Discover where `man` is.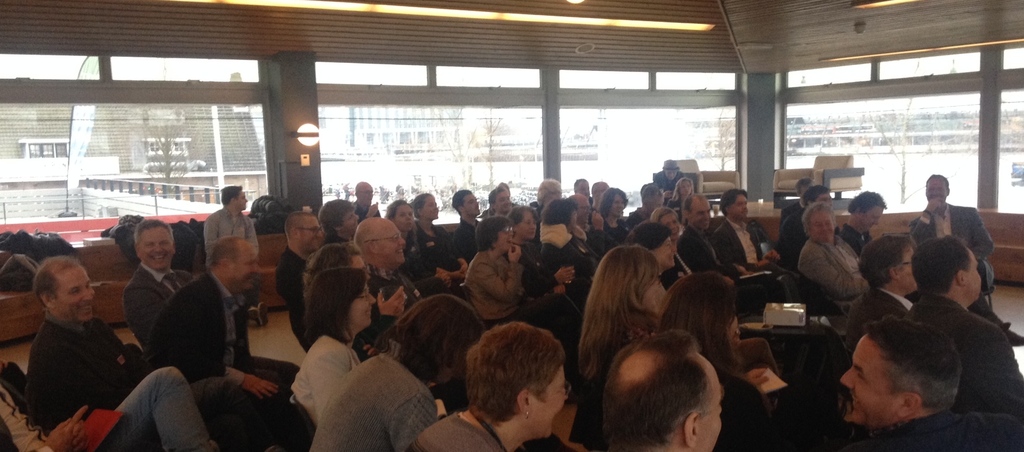
Discovered at locate(838, 190, 889, 250).
